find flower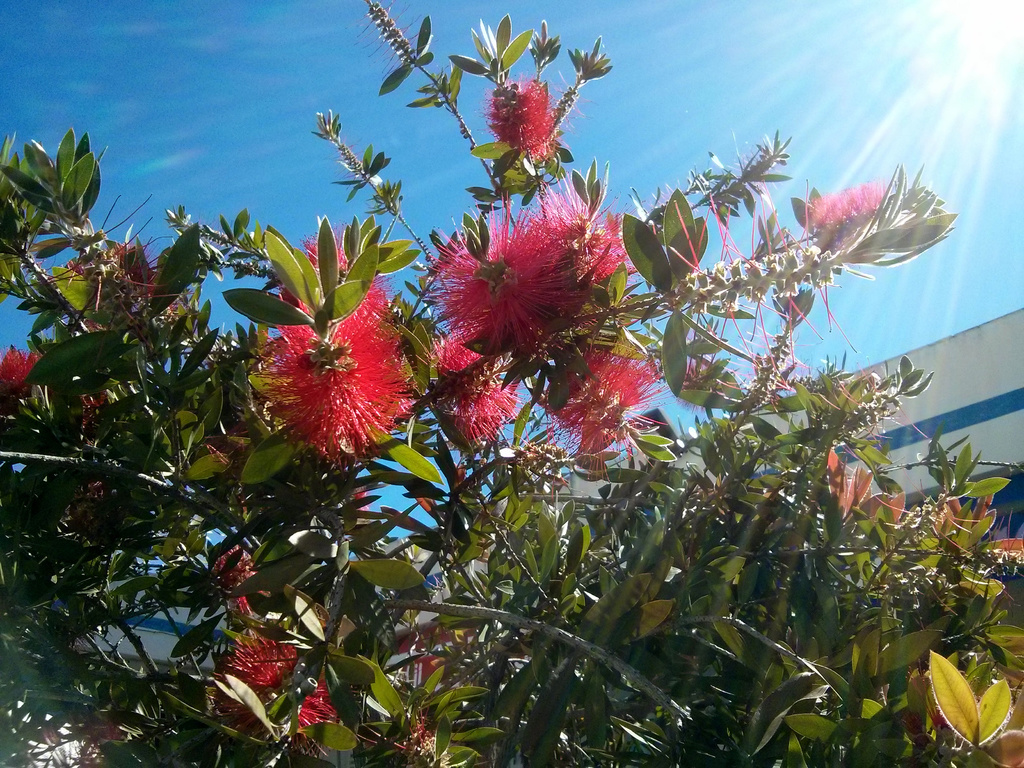
{"left": 485, "top": 78, "right": 561, "bottom": 166}
